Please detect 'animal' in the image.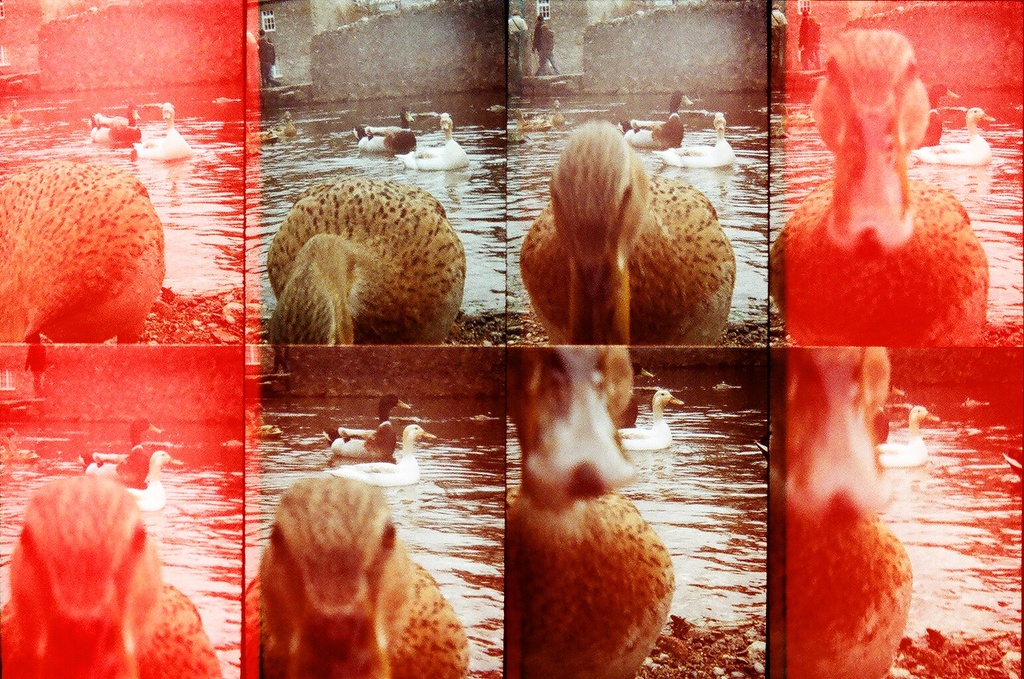
box(521, 120, 741, 349).
